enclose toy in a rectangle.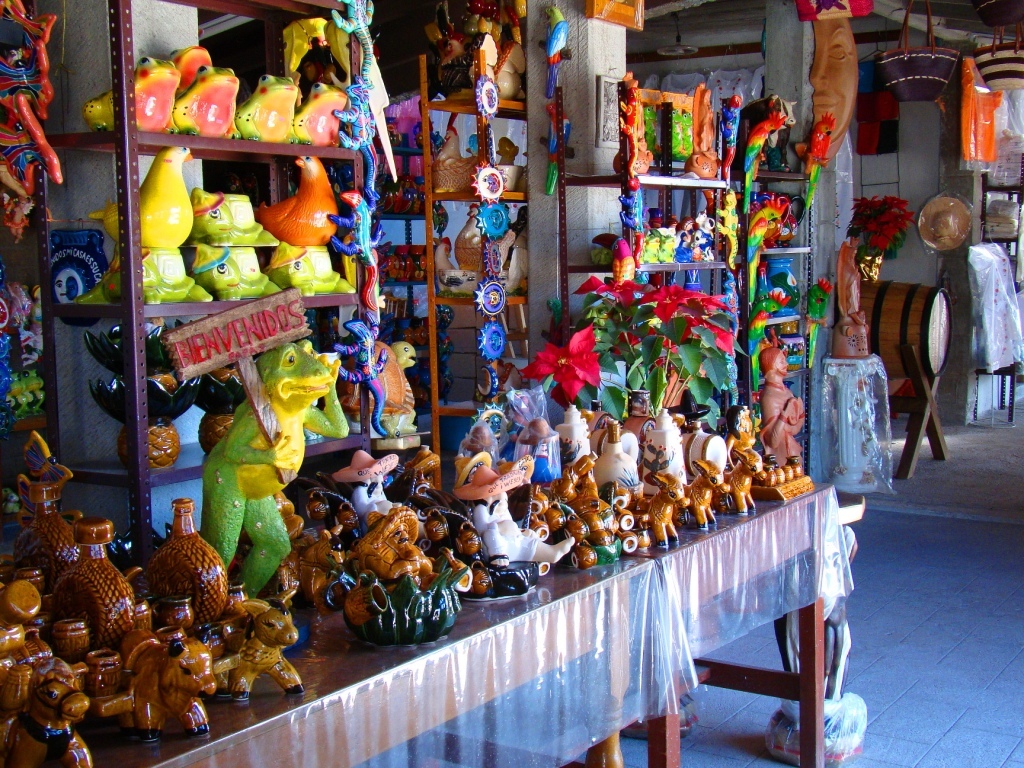
[293, 482, 354, 535].
